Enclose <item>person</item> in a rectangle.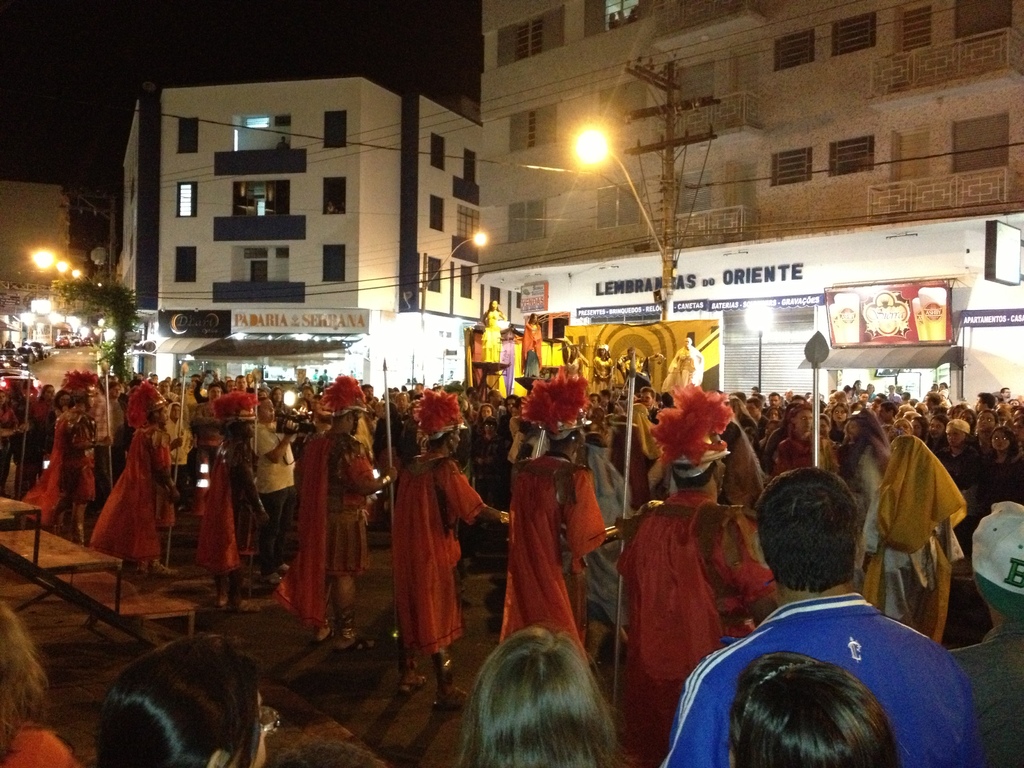
745,391,764,424.
